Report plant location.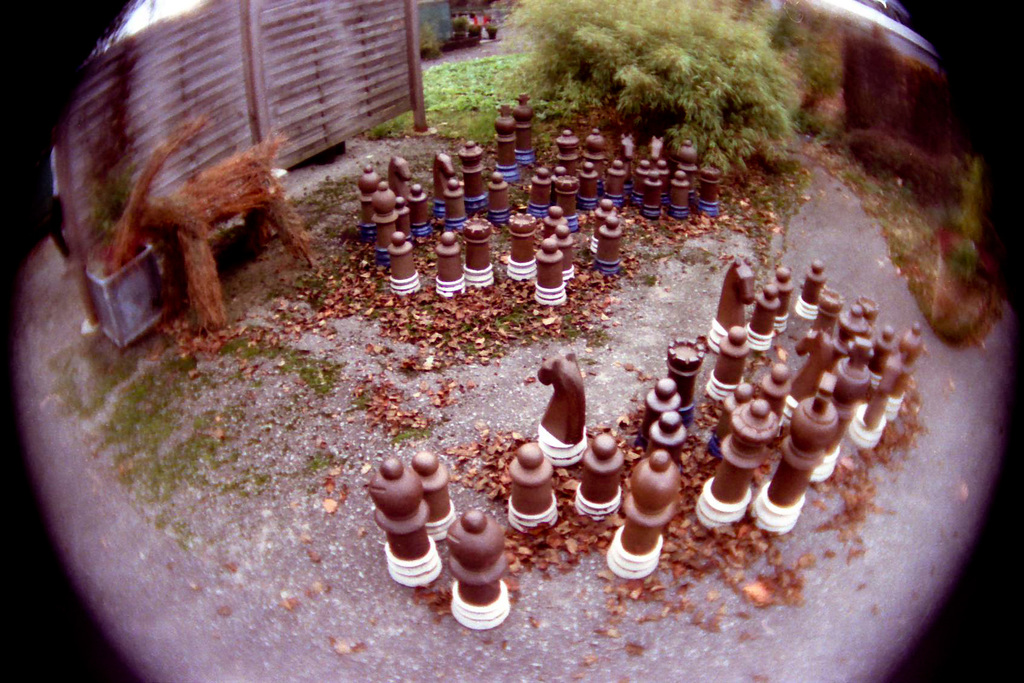
Report: pyautogui.locateOnScreen(172, 521, 194, 550).
